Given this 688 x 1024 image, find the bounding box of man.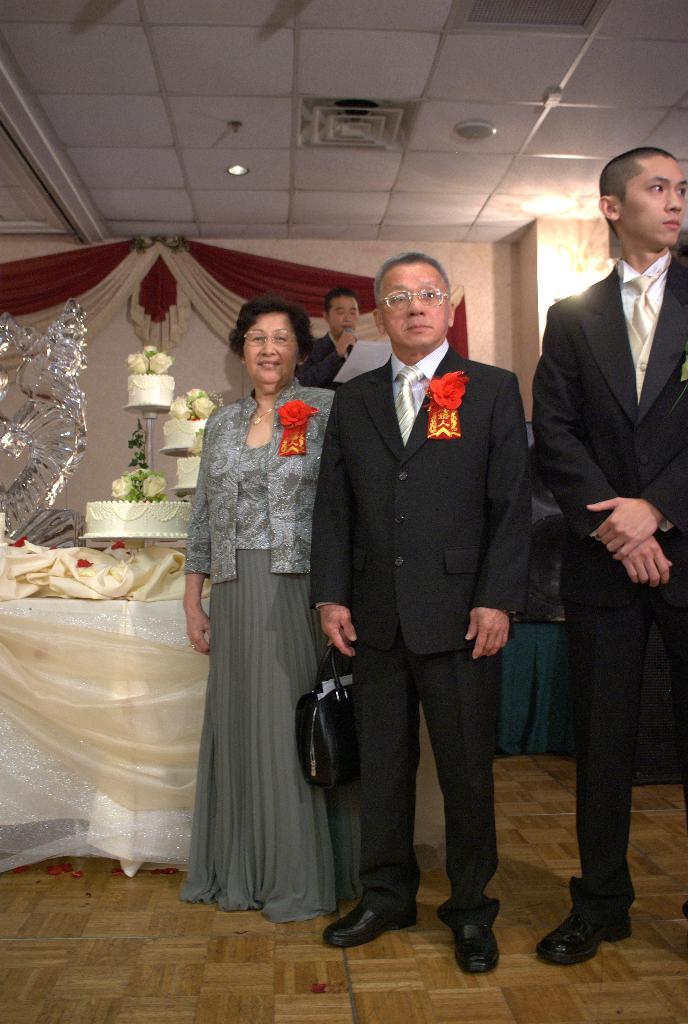
pyautogui.locateOnScreen(309, 216, 550, 953).
